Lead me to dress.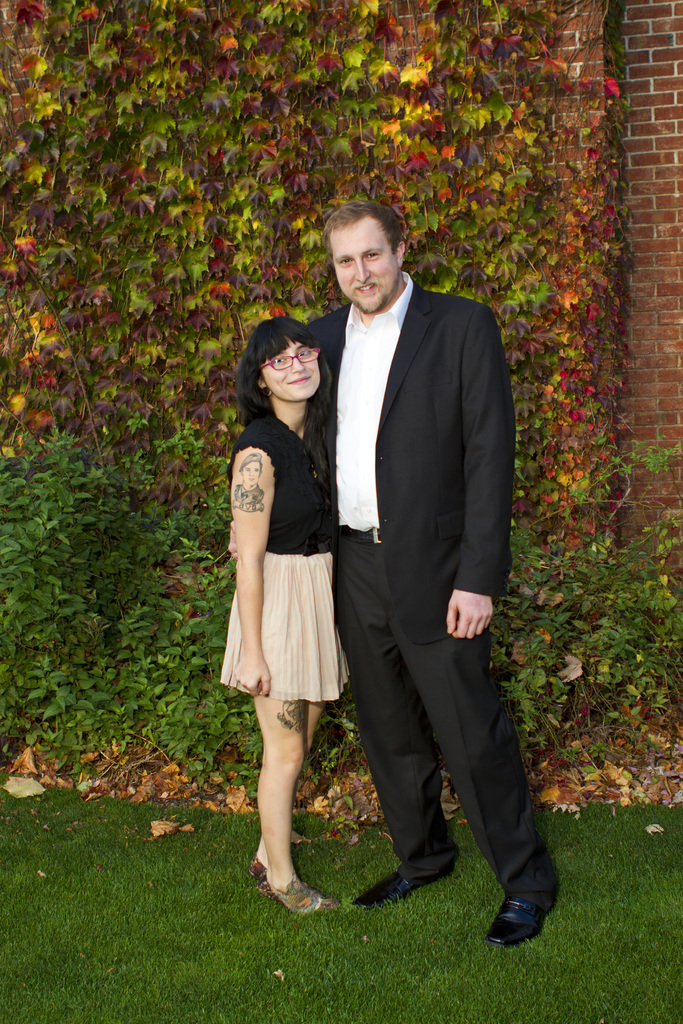
Lead to [x1=220, y1=422, x2=346, y2=702].
